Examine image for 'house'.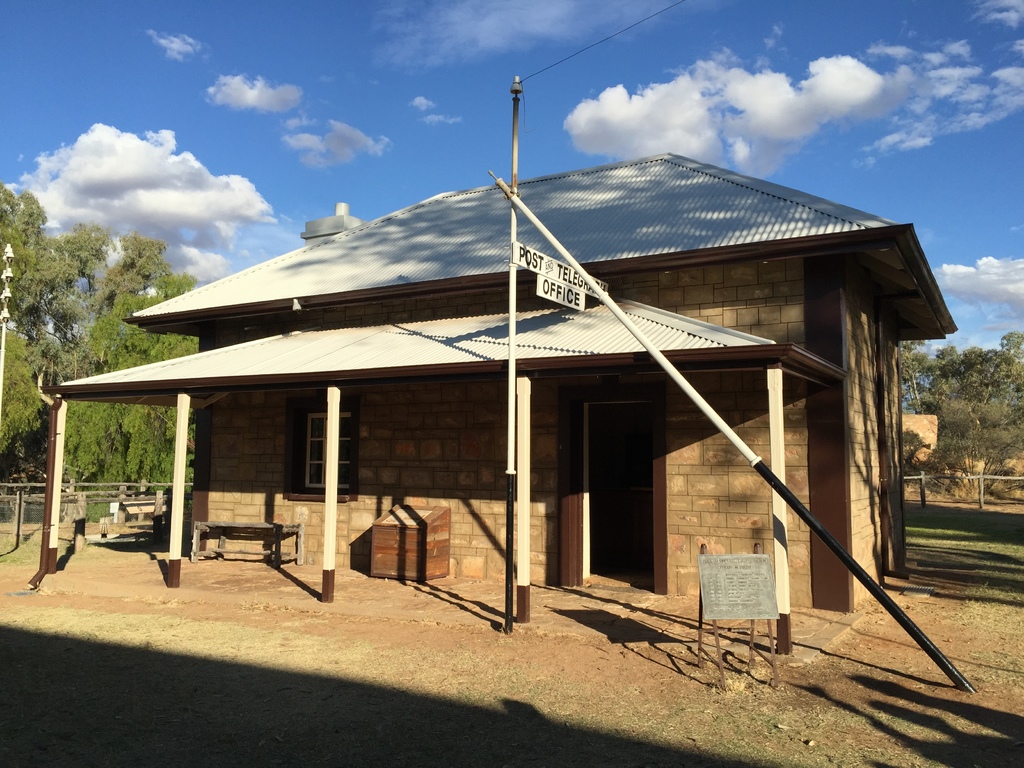
Examination result: 40,149,959,659.
